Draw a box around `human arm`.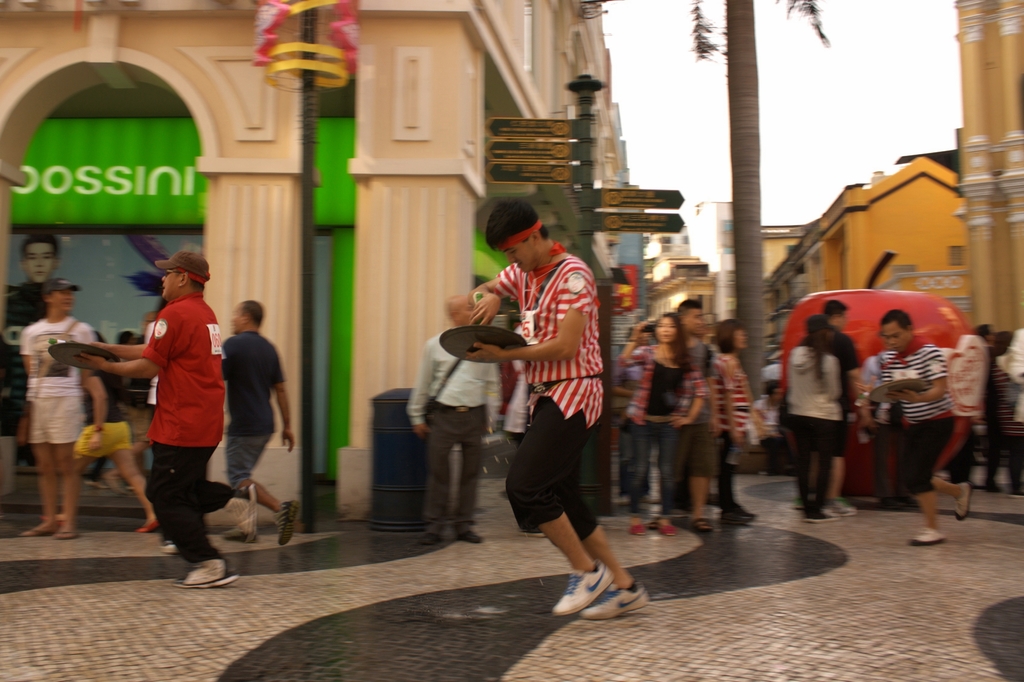
<region>484, 362, 497, 437</region>.
